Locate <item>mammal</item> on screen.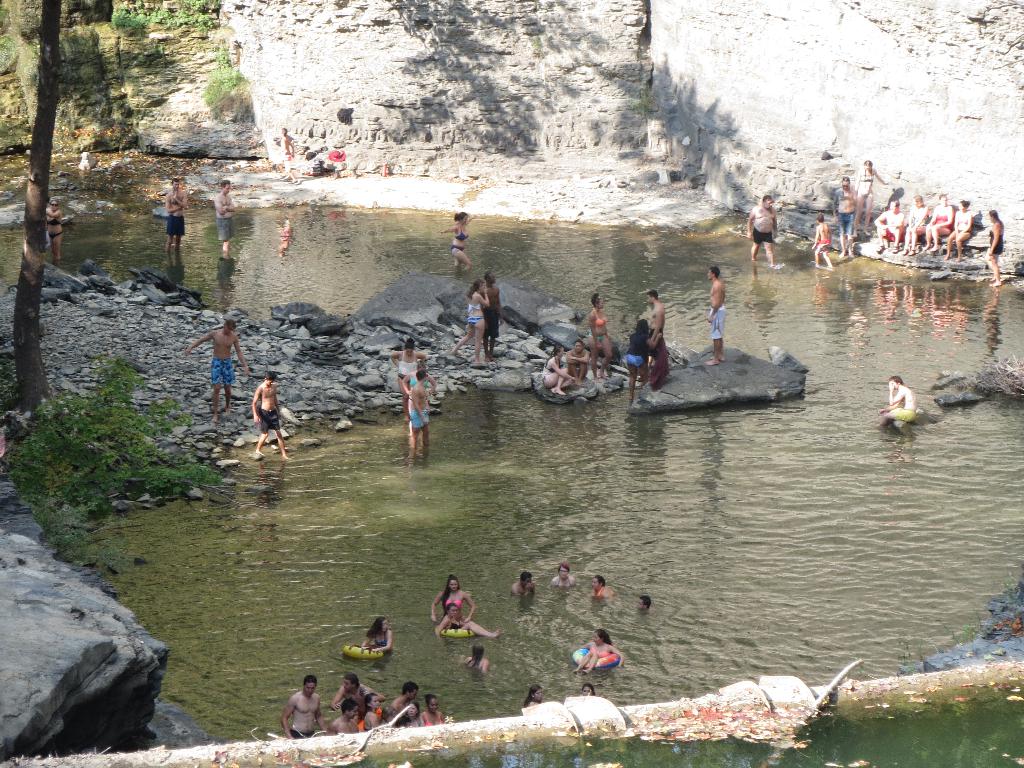
On screen at x1=454, y1=280, x2=492, y2=355.
